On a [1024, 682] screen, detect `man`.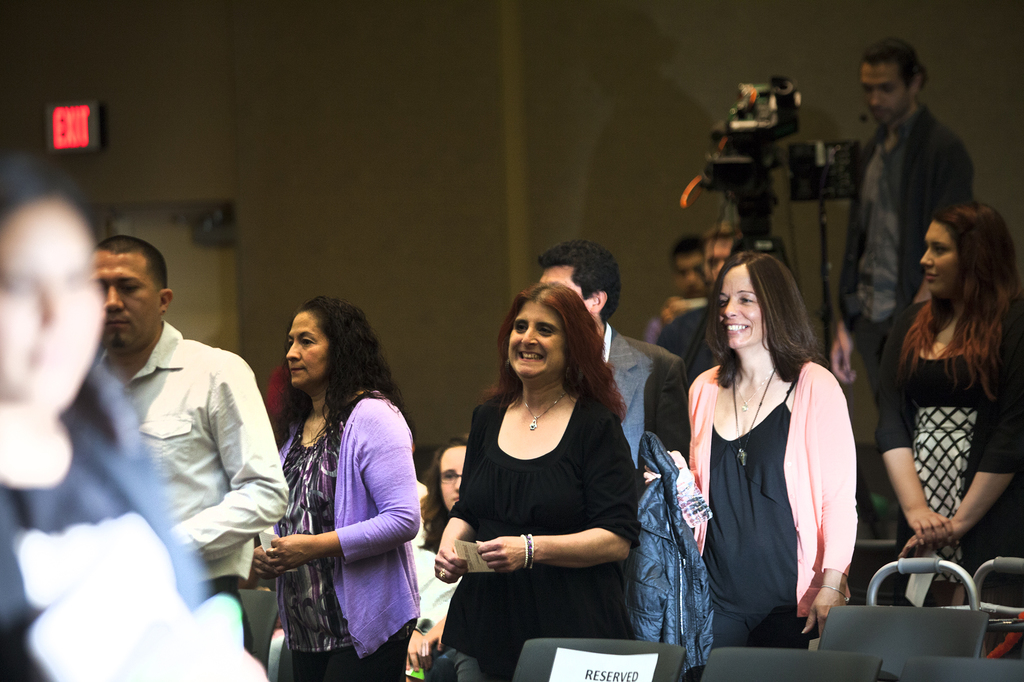
bbox=(42, 235, 292, 623).
